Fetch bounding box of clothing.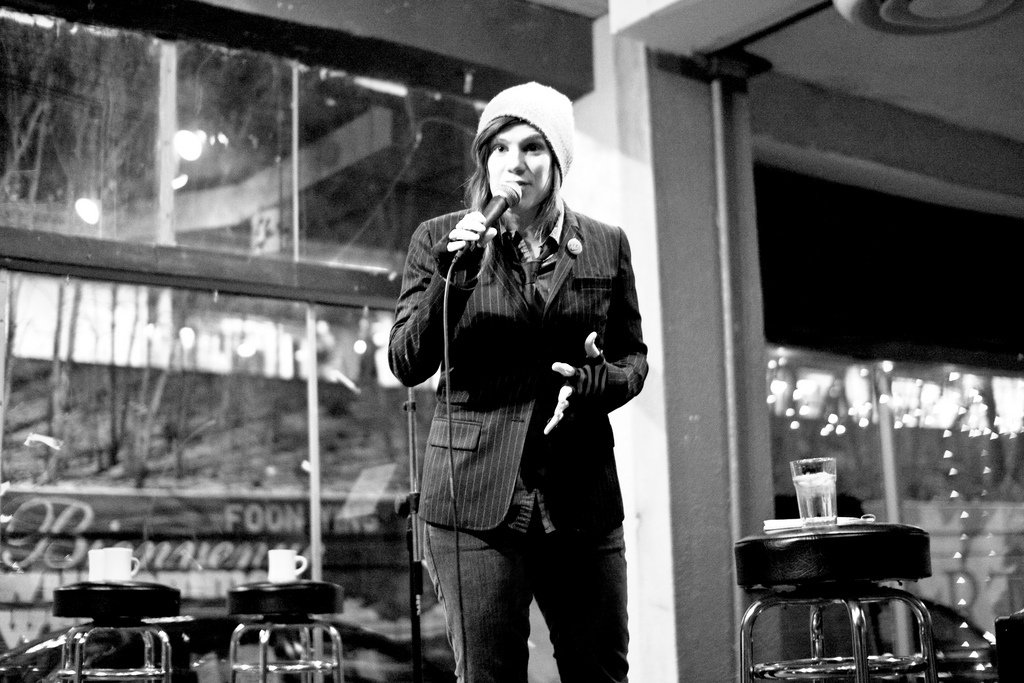
Bbox: box=[387, 201, 652, 526].
